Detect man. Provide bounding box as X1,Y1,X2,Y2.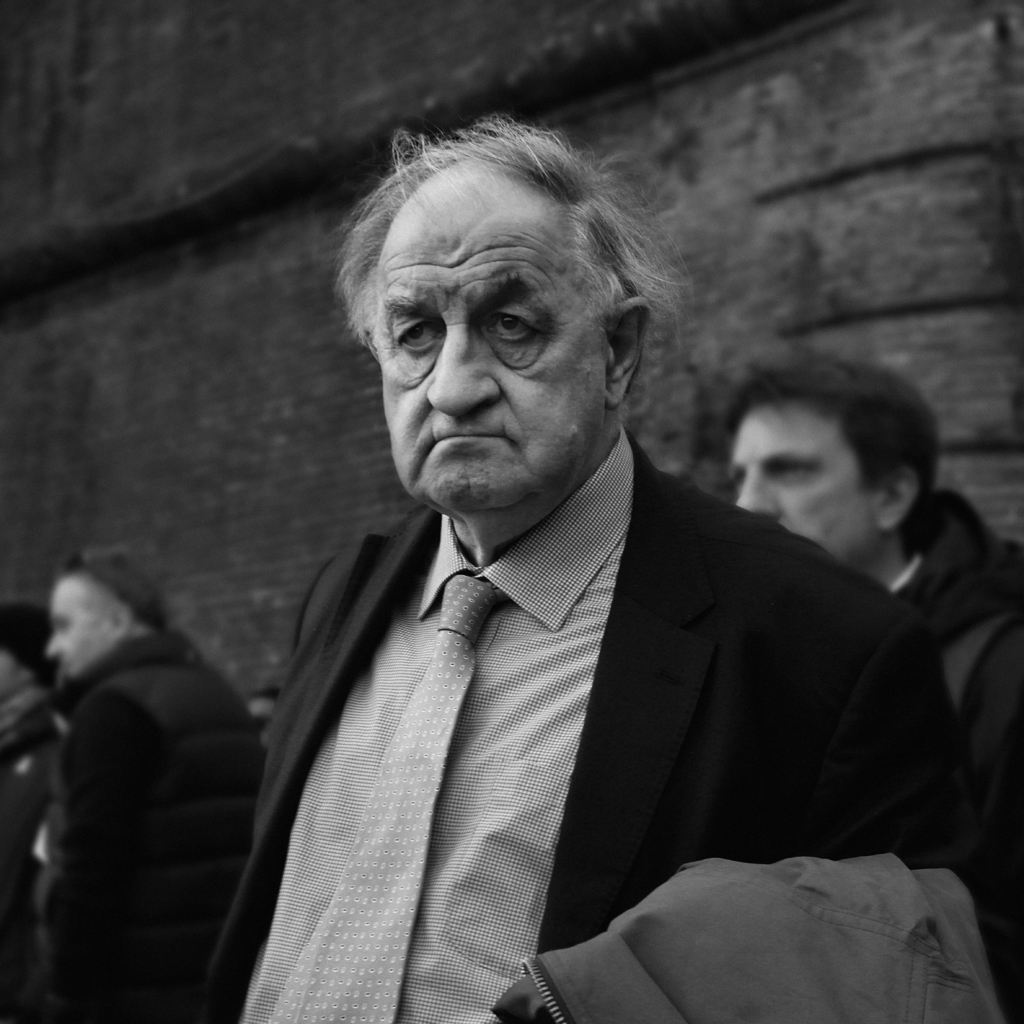
39,540,258,1023.
